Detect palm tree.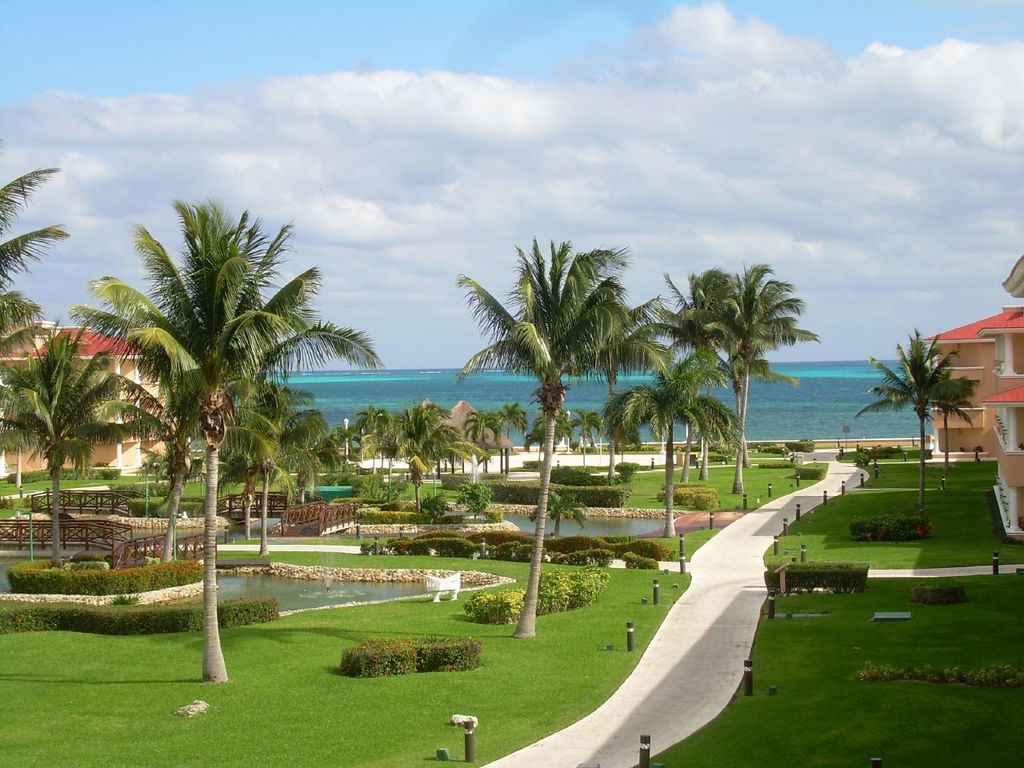
Detected at l=72, t=202, r=332, b=658.
